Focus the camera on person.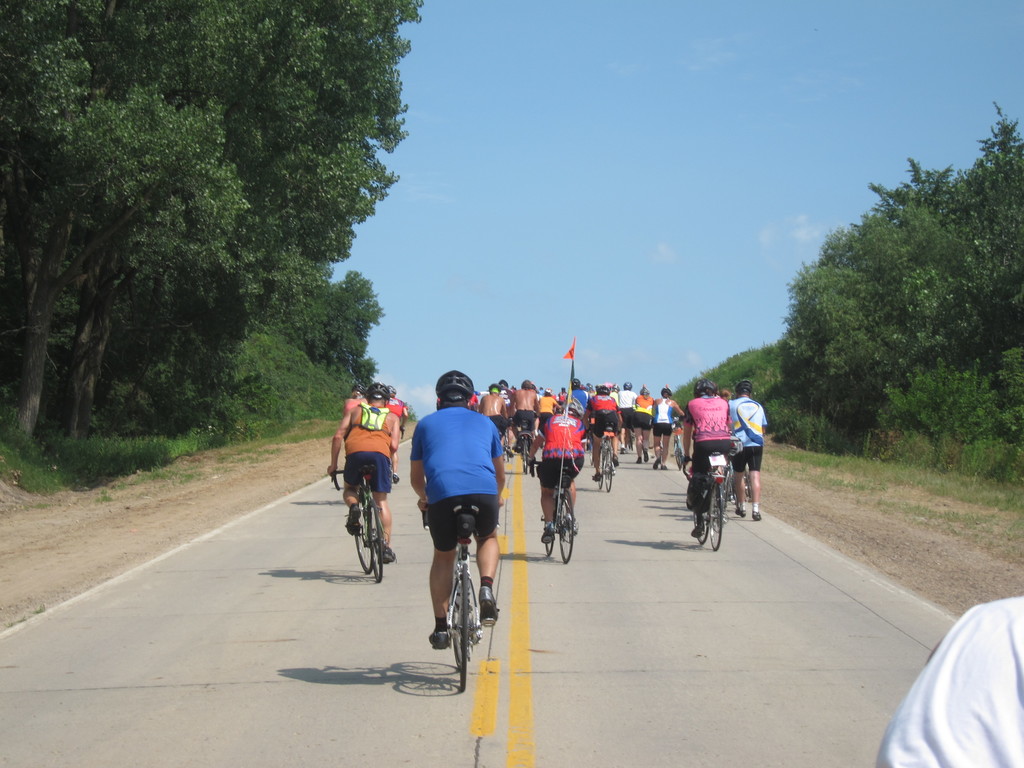
Focus region: crop(676, 375, 737, 538).
